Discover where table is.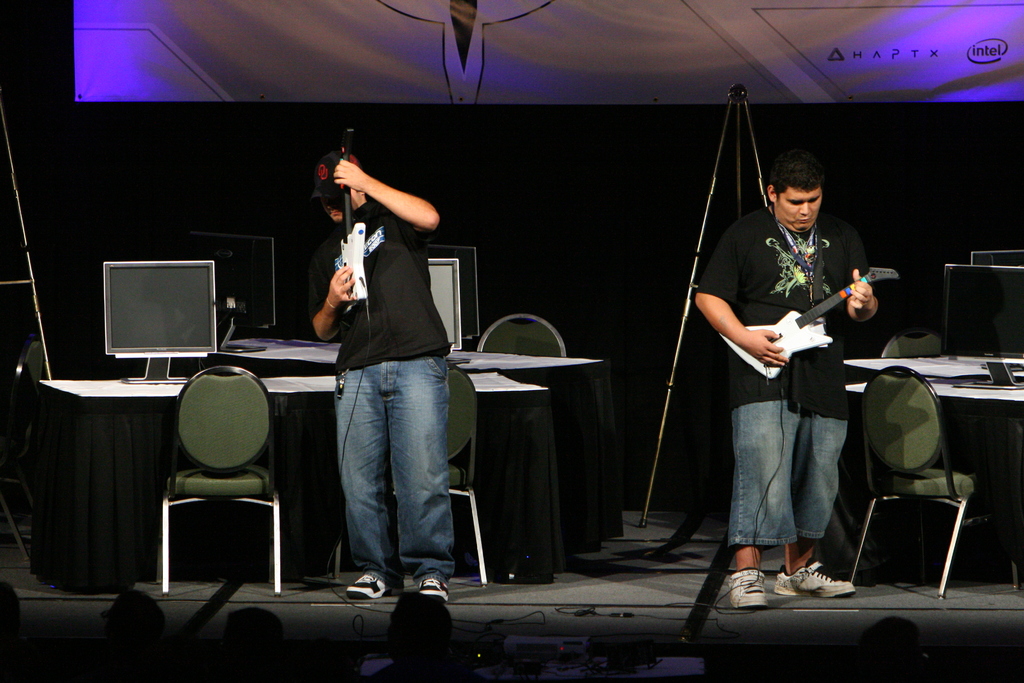
Discovered at (846,338,1023,406).
